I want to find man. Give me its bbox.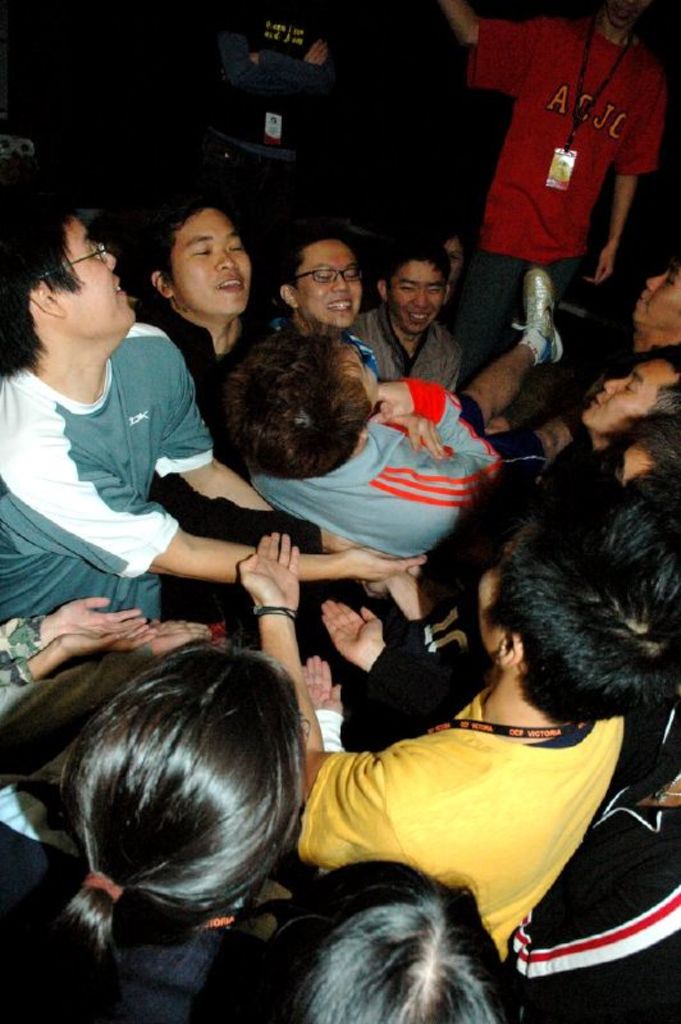
<region>246, 472, 680, 970</region>.
